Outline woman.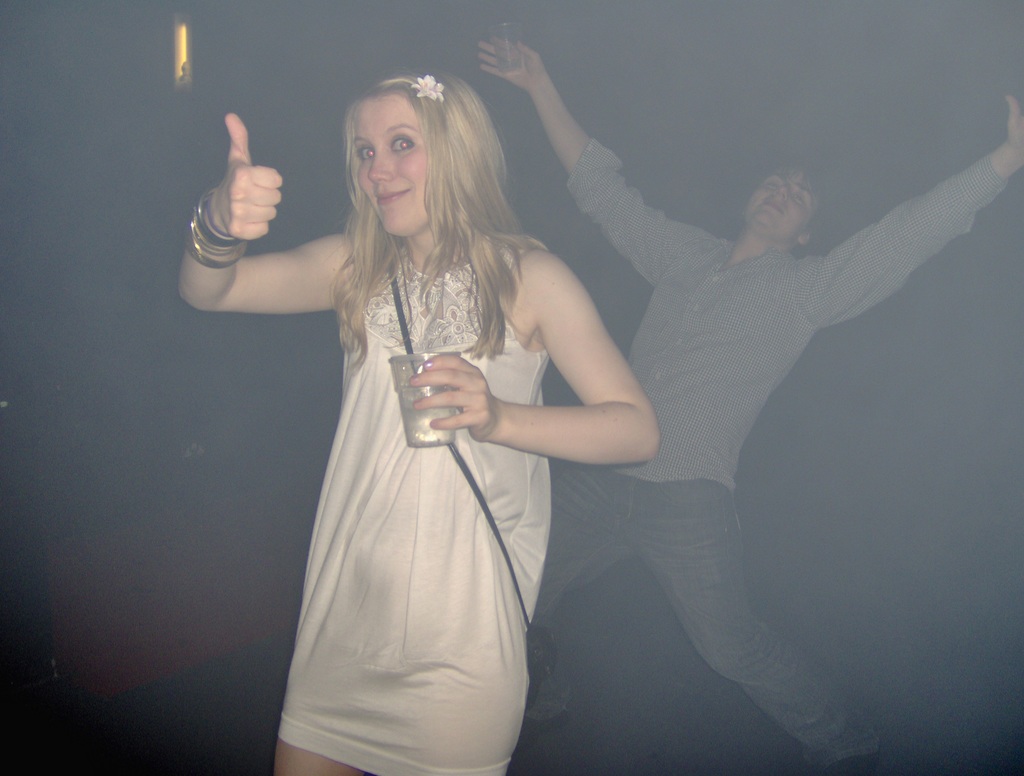
Outline: x1=170 y1=58 x2=671 y2=768.
